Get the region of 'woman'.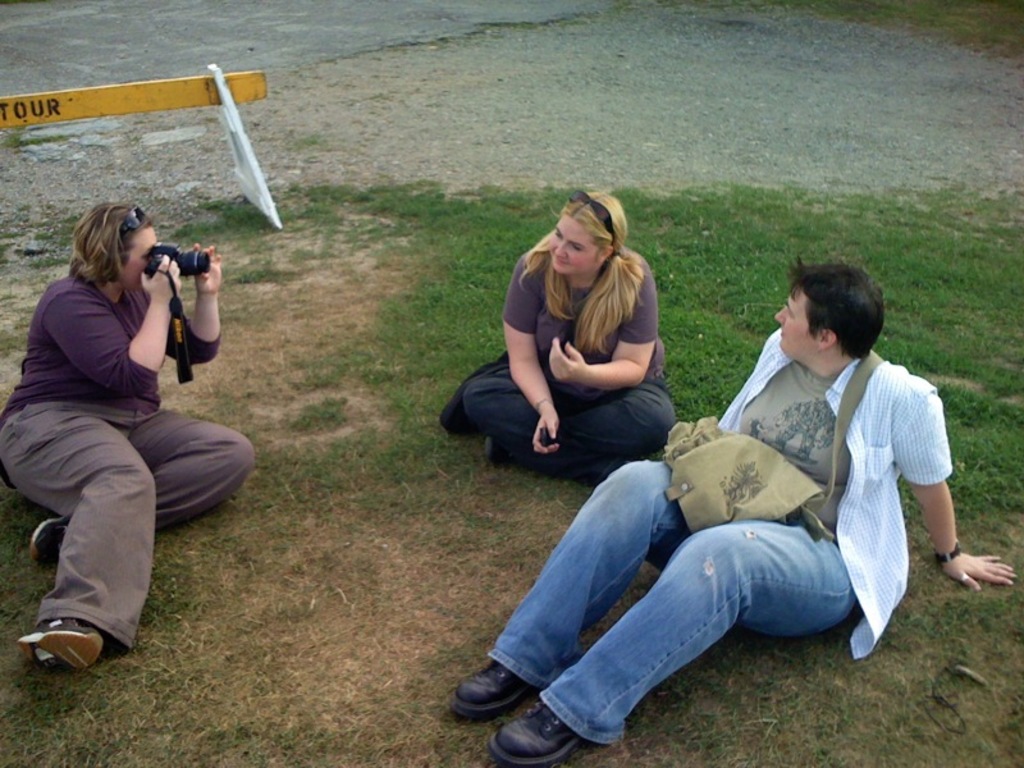
region(19, 157, 214, 694).
